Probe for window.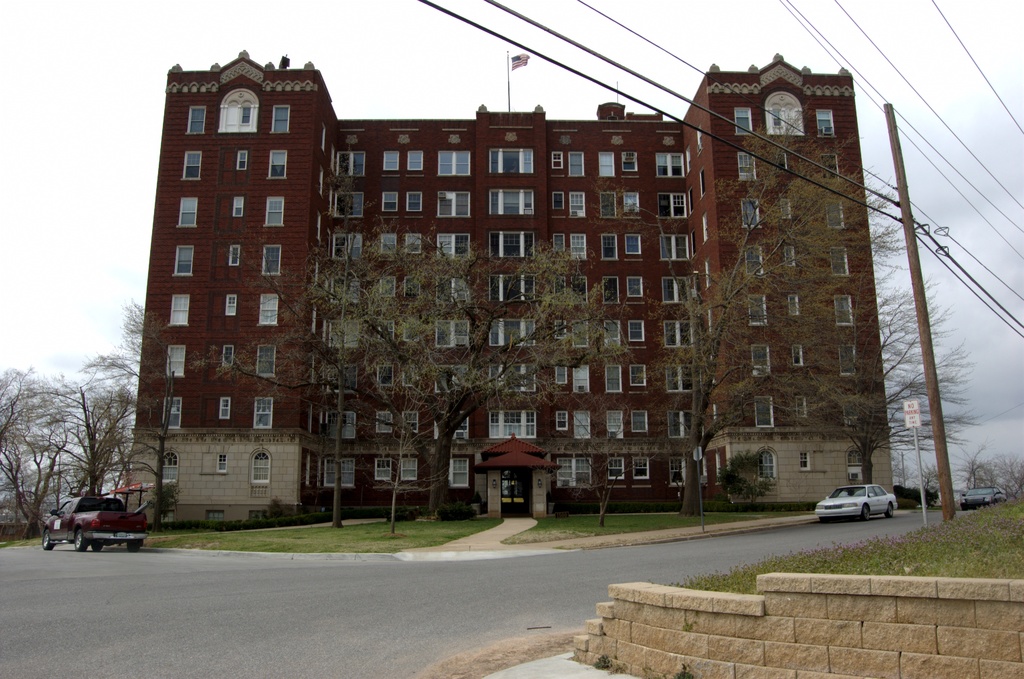
Probe result: select_region(491, 146, 531, 175).
